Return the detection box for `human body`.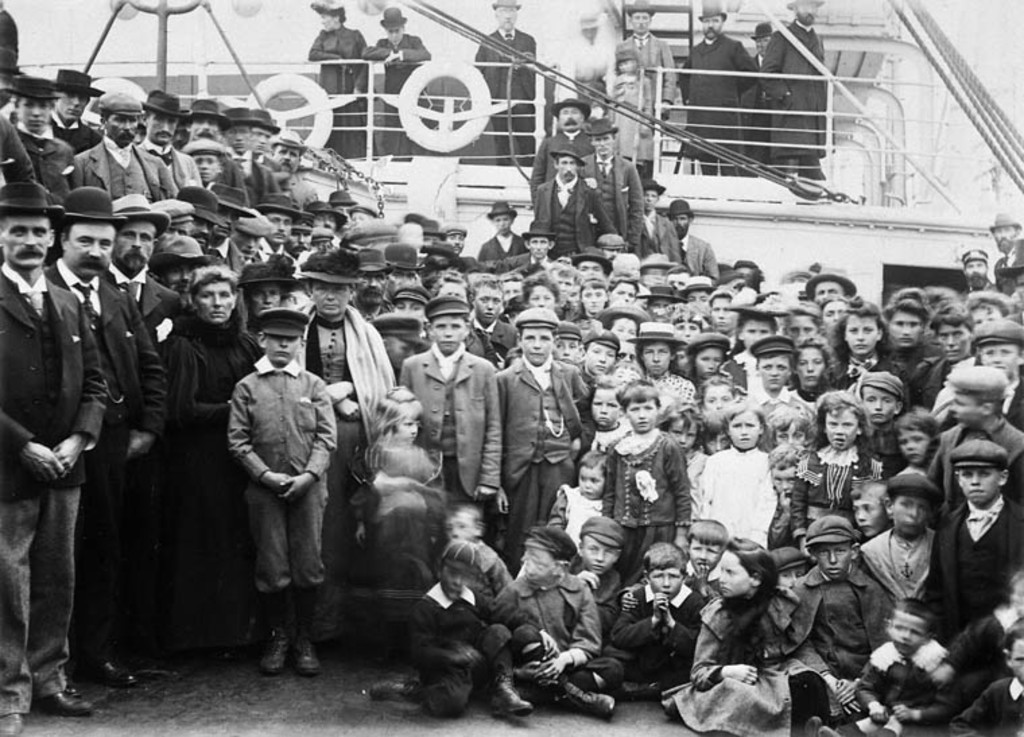
pyautogui.locateOnScreen(590, 333, 622, 376).
